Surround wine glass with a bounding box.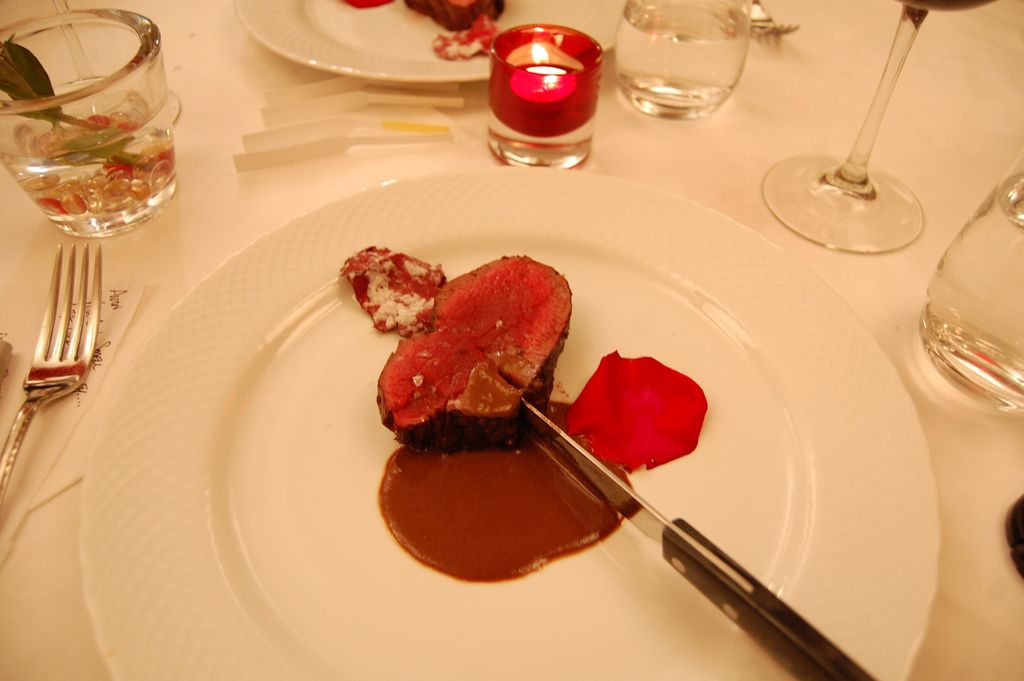
<region>761, 0, 1007, 256</region>.
